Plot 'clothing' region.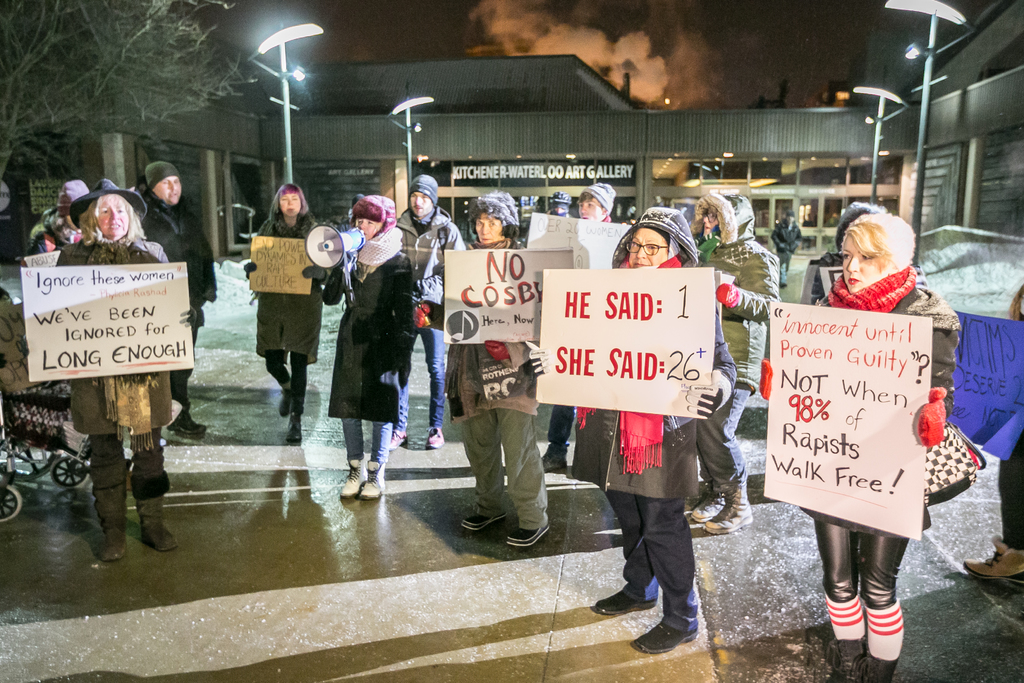
Plotted at <region>326, 220, 419, 474</region>.
